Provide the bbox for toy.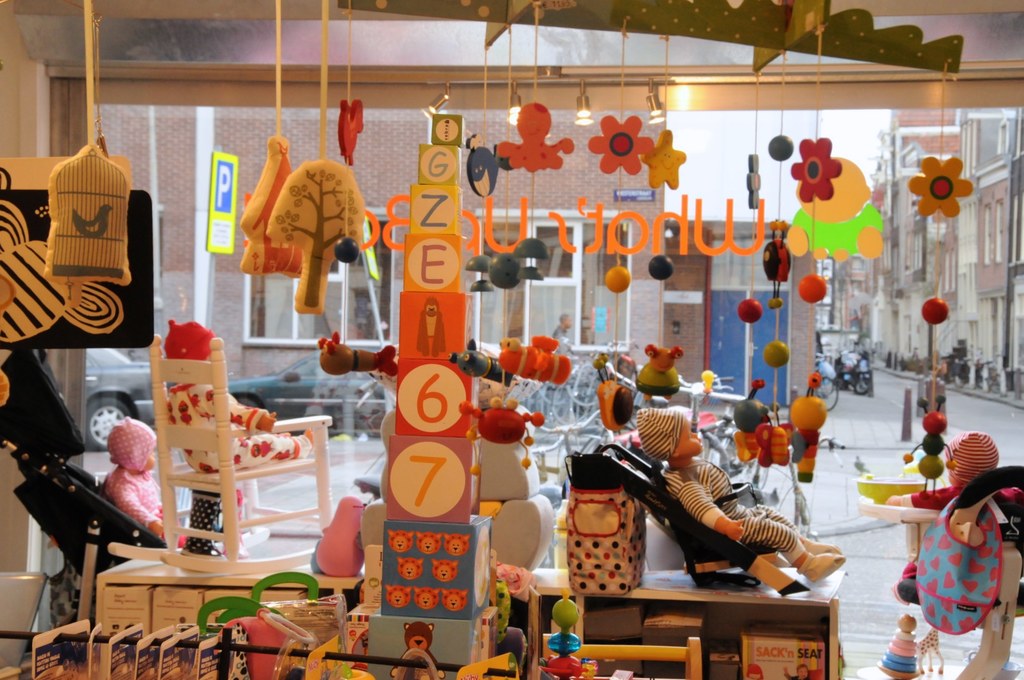
[left=792, top=131, right=840, bottom=206].
